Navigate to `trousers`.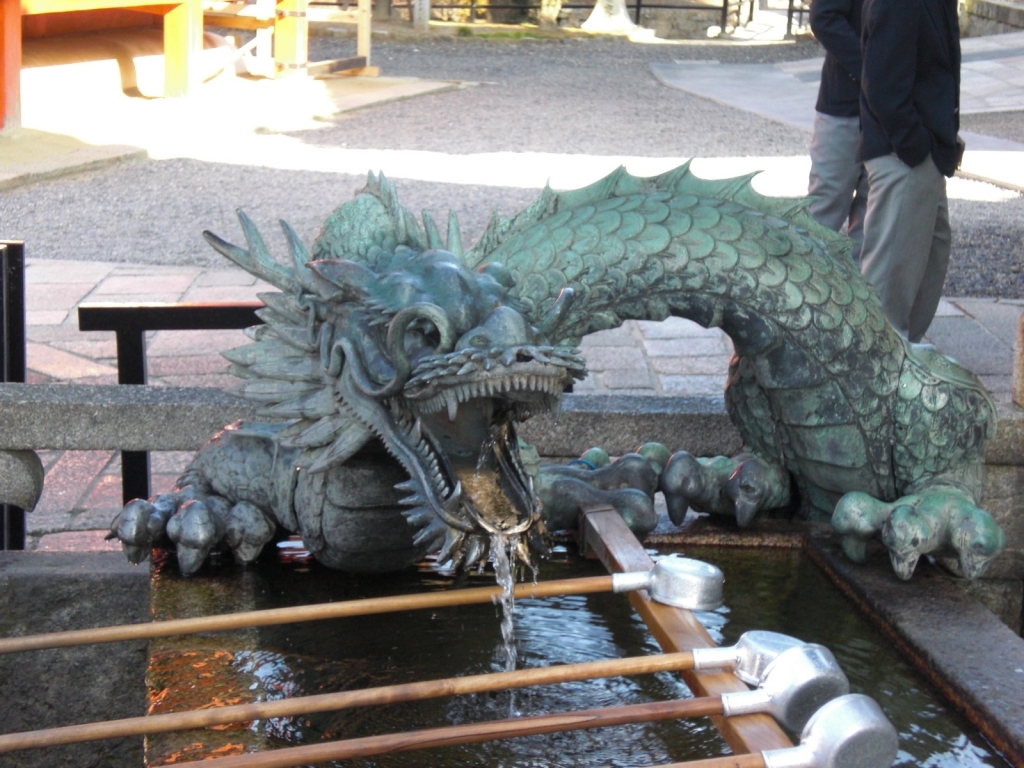
Navigation target: rect(862, 148, 955, 338).
